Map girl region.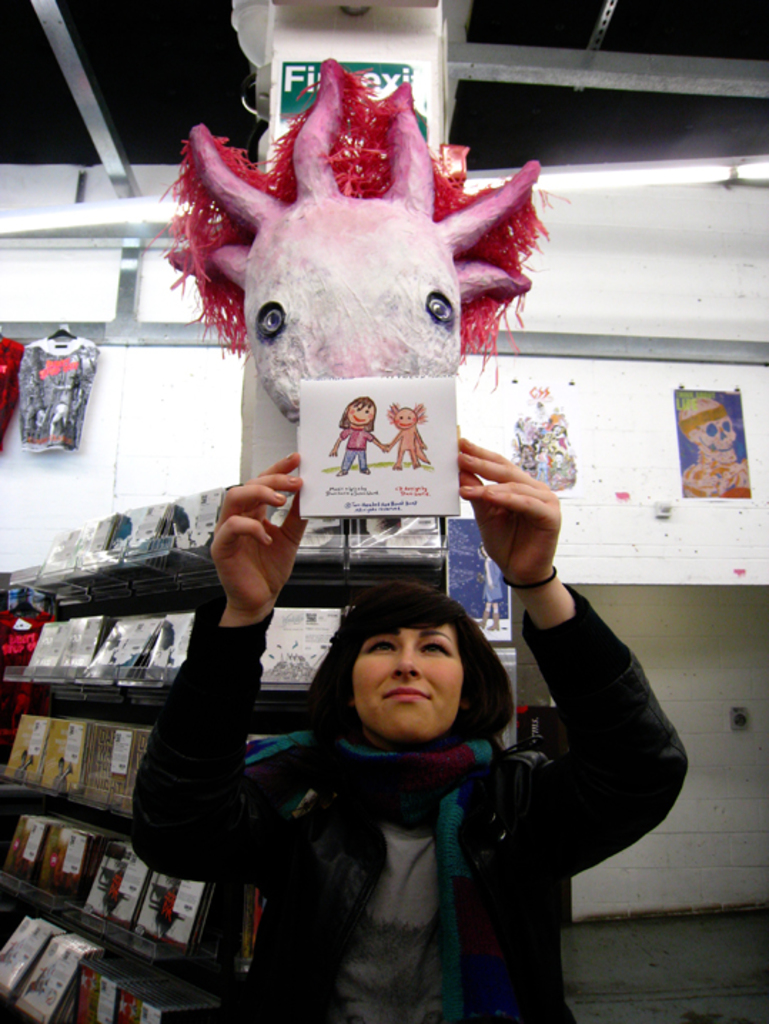
Mapped to rect(123, 448, 688, 1023).
